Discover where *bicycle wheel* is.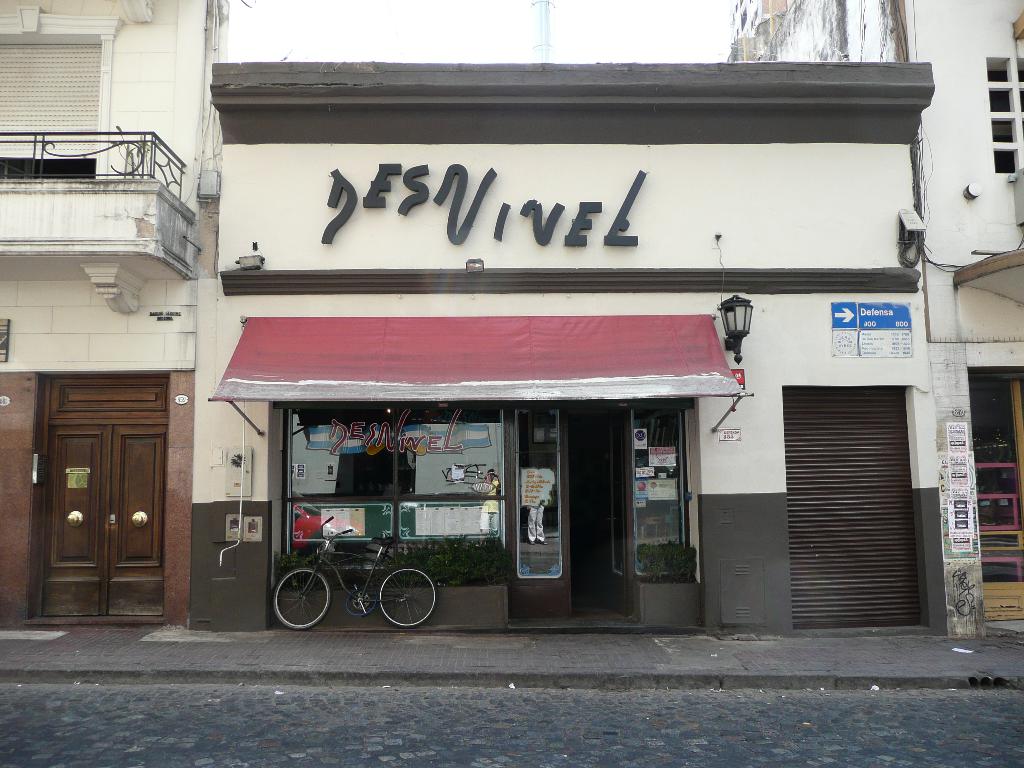
Discovered at 376 563 436 628.
